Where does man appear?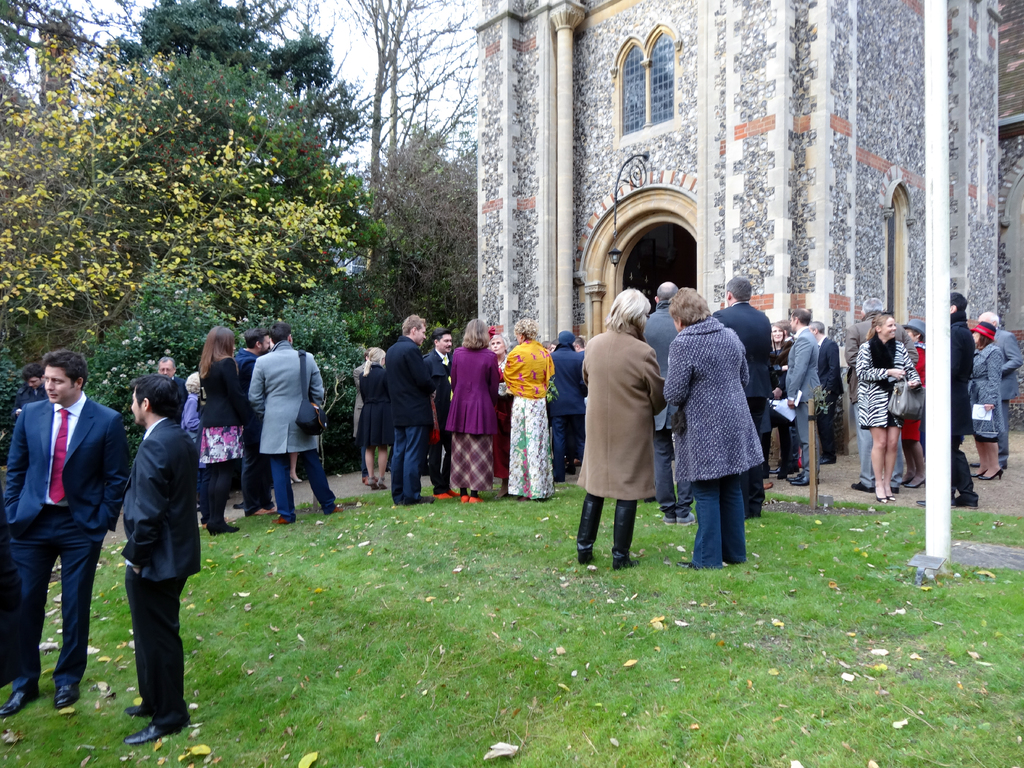
Appears at {"x1": 980, "y1": 310, "x2": 1023, "y2": 470}.
